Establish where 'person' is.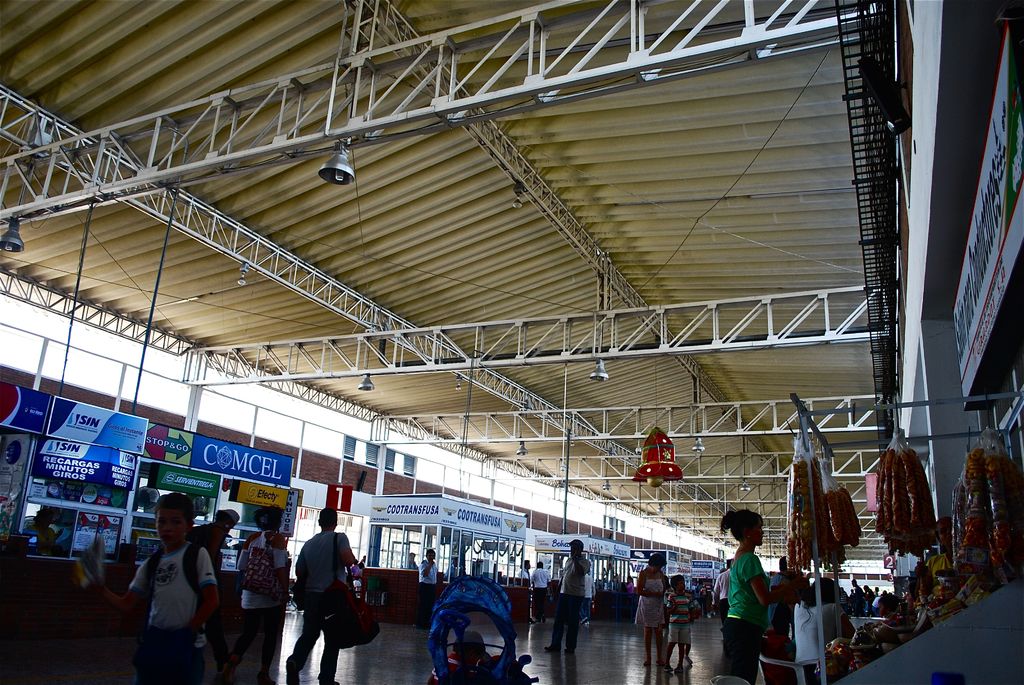
Established at rect(403, 551, 417, 567).
